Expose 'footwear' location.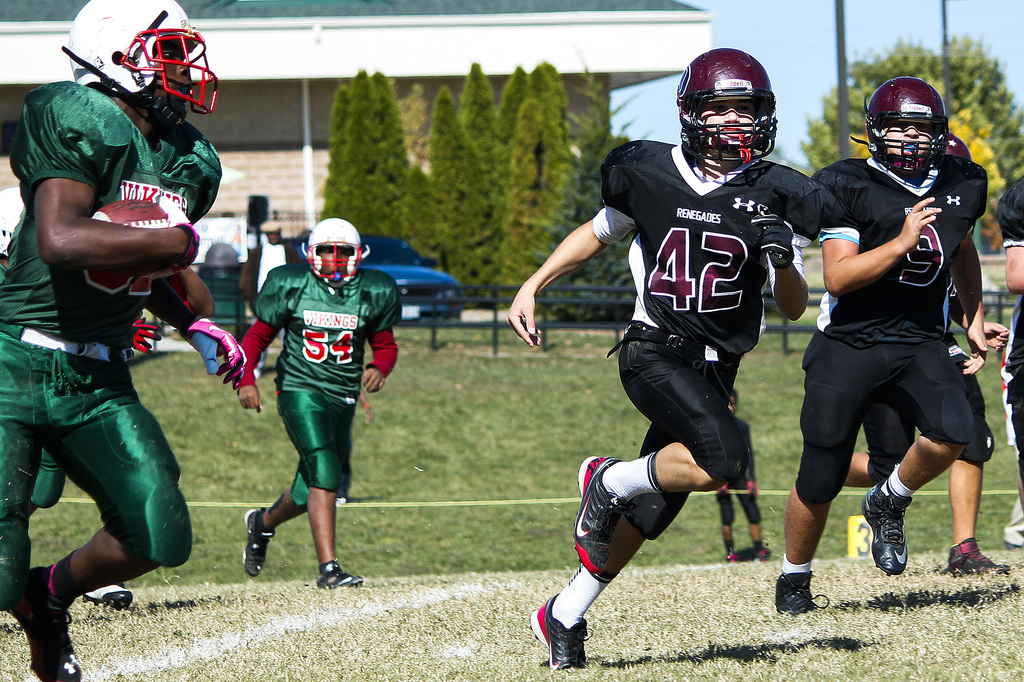
Exposed at (left=243, top=504, right=273, bottom=577).
